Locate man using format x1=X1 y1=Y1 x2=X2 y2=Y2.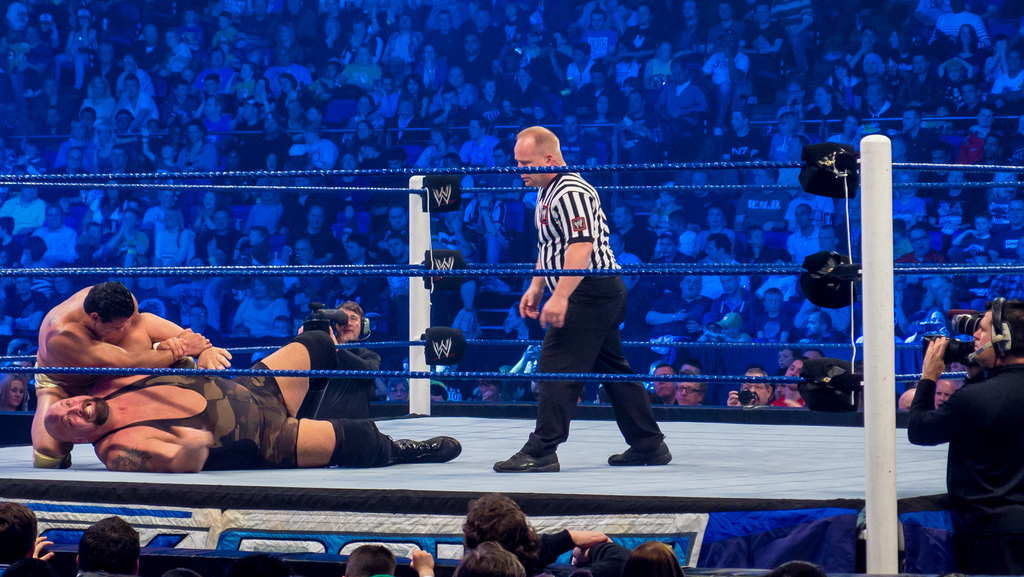
x1=40 y1=329 x2=461 y2=469.
